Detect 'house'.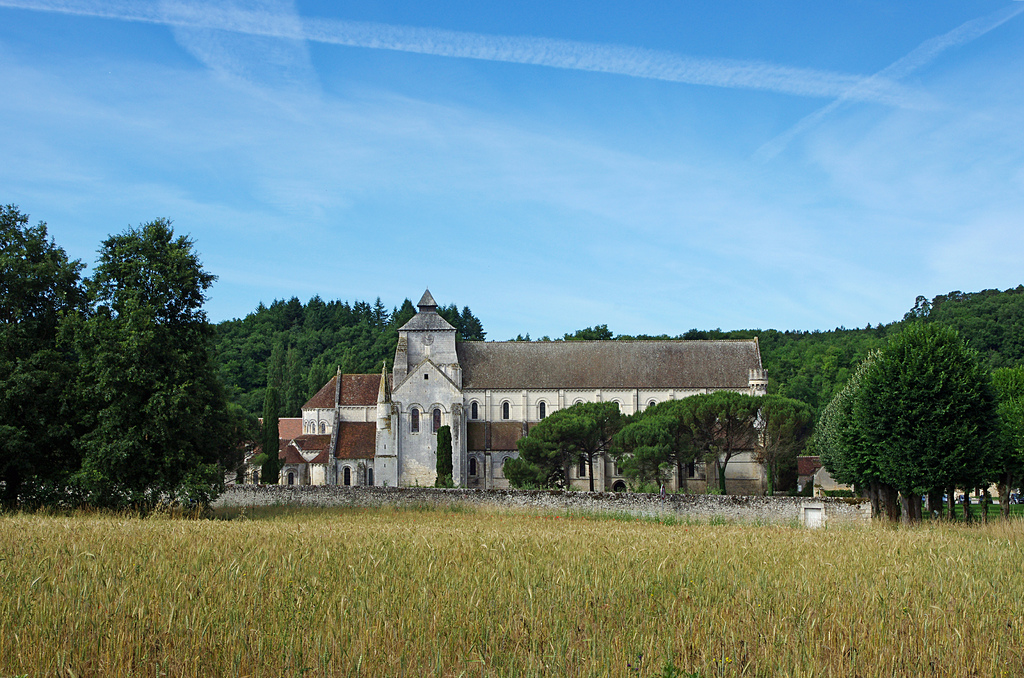
Detected at (x1=244, y1=416, x2=299, y2=485).
